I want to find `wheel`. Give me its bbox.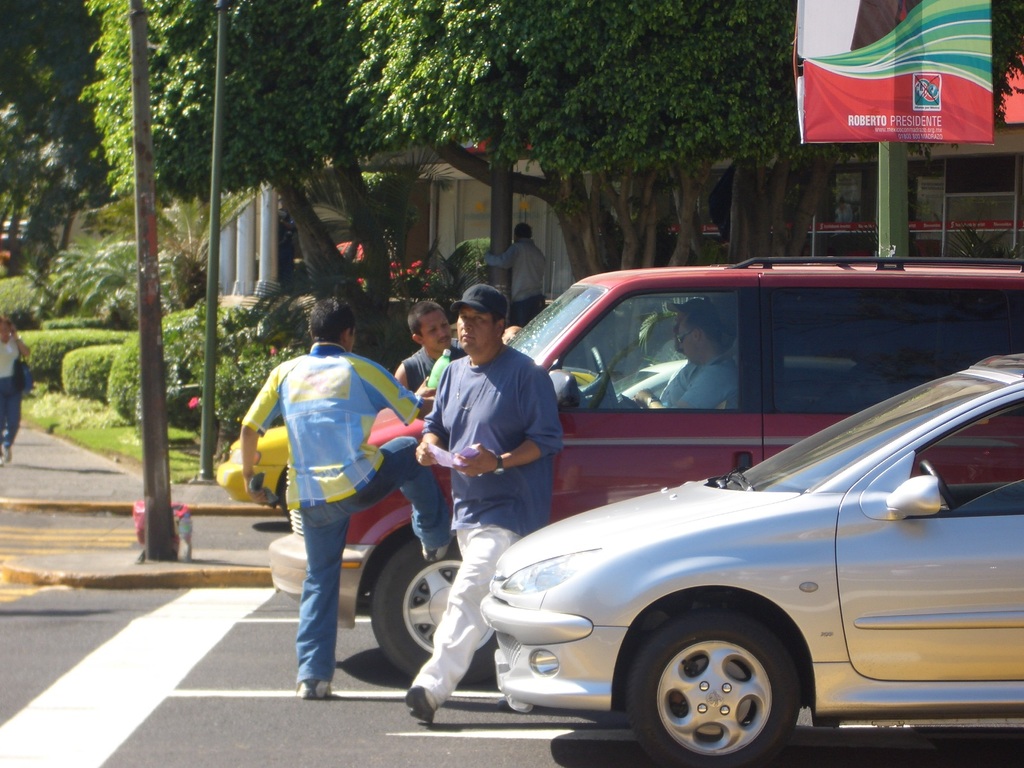
630, 619, 821, 758.
